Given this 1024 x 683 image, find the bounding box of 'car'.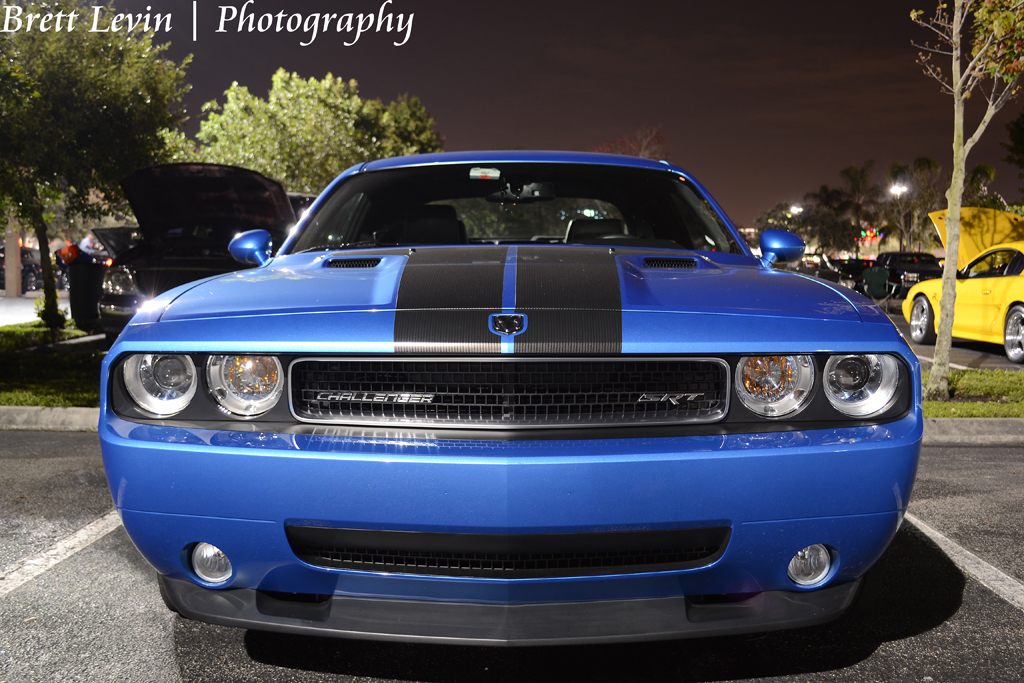
[860,254,950,294].
